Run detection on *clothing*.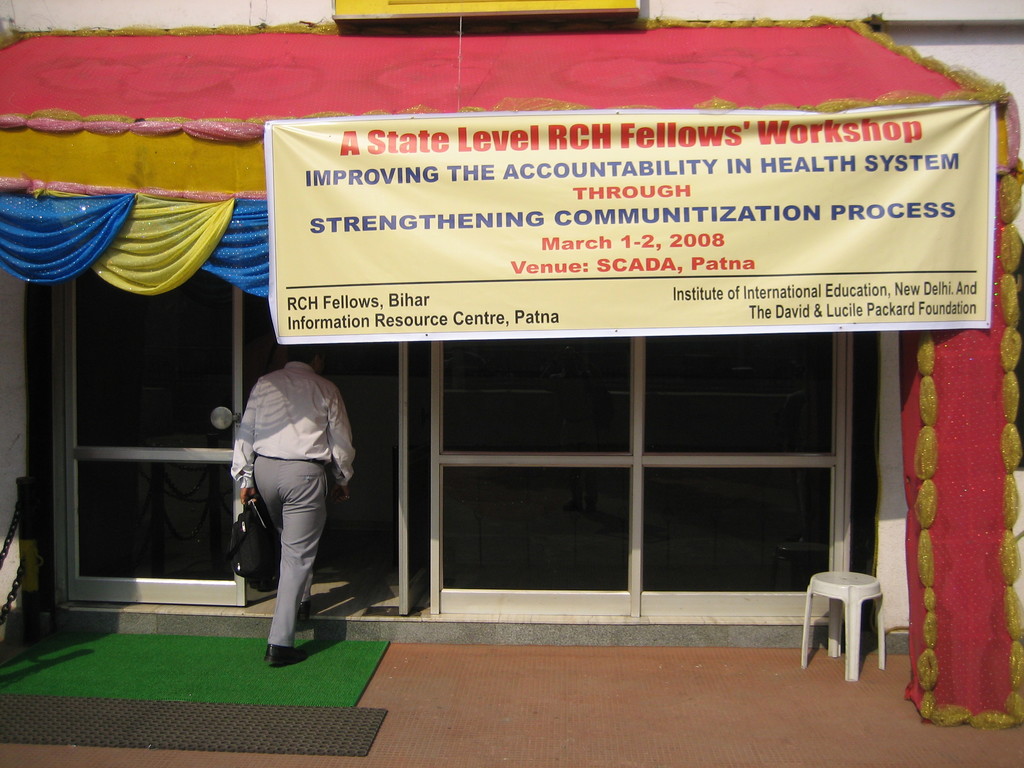
Result: l=229, t=358, r=362, b=649.
